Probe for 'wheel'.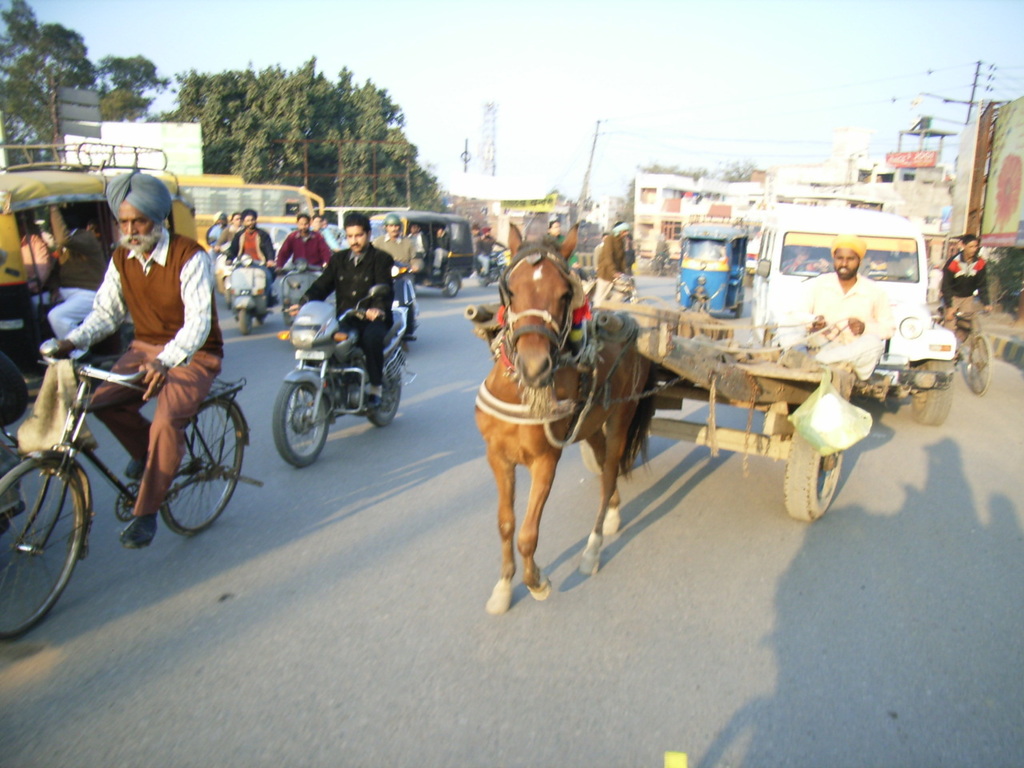
Probe result: box(913, 359, 953, 423).
